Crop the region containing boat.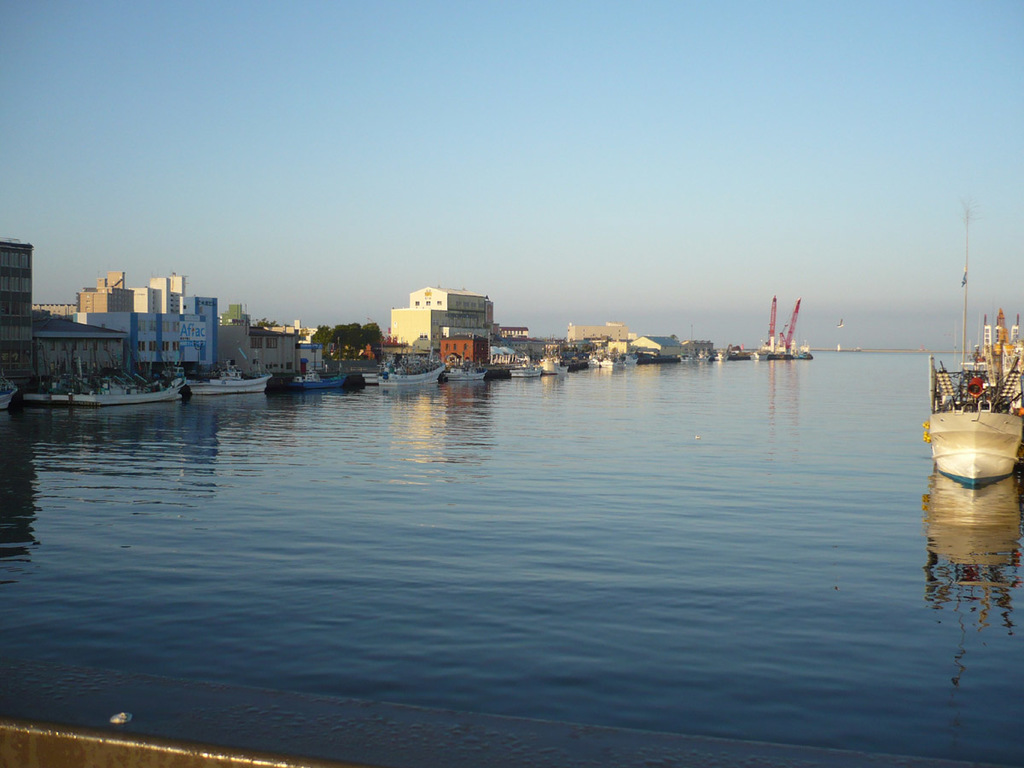
Crop region: 613:354:637:365.
